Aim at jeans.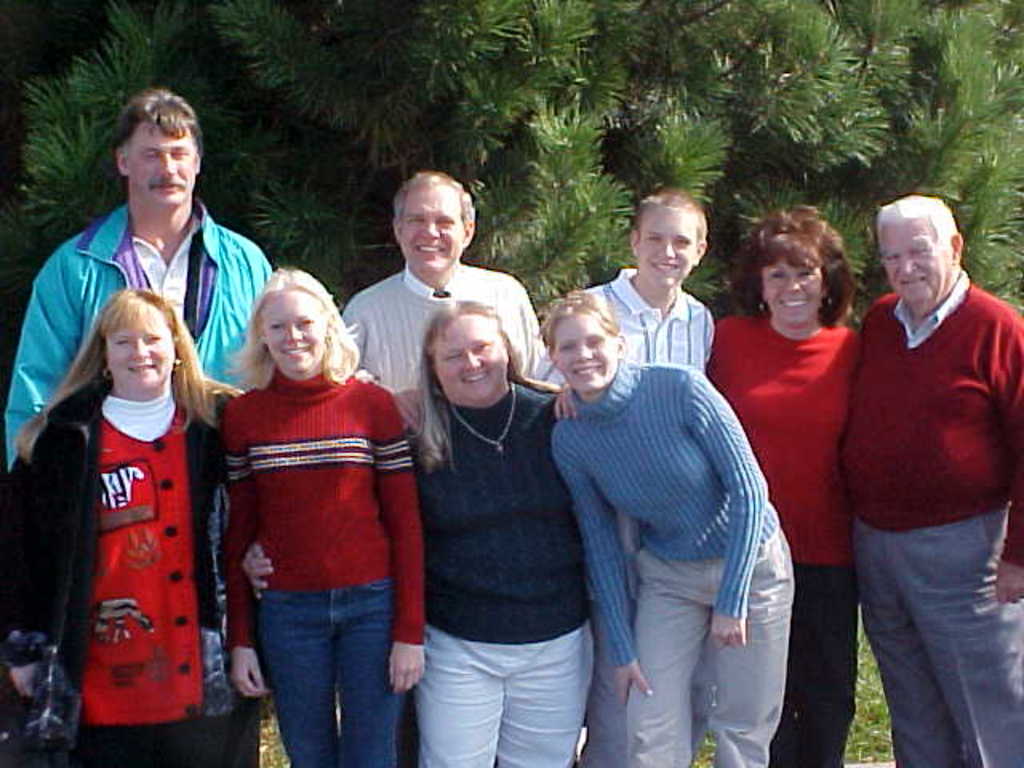
Aimed at (left=774, top=563, right=859, bottom=762).
